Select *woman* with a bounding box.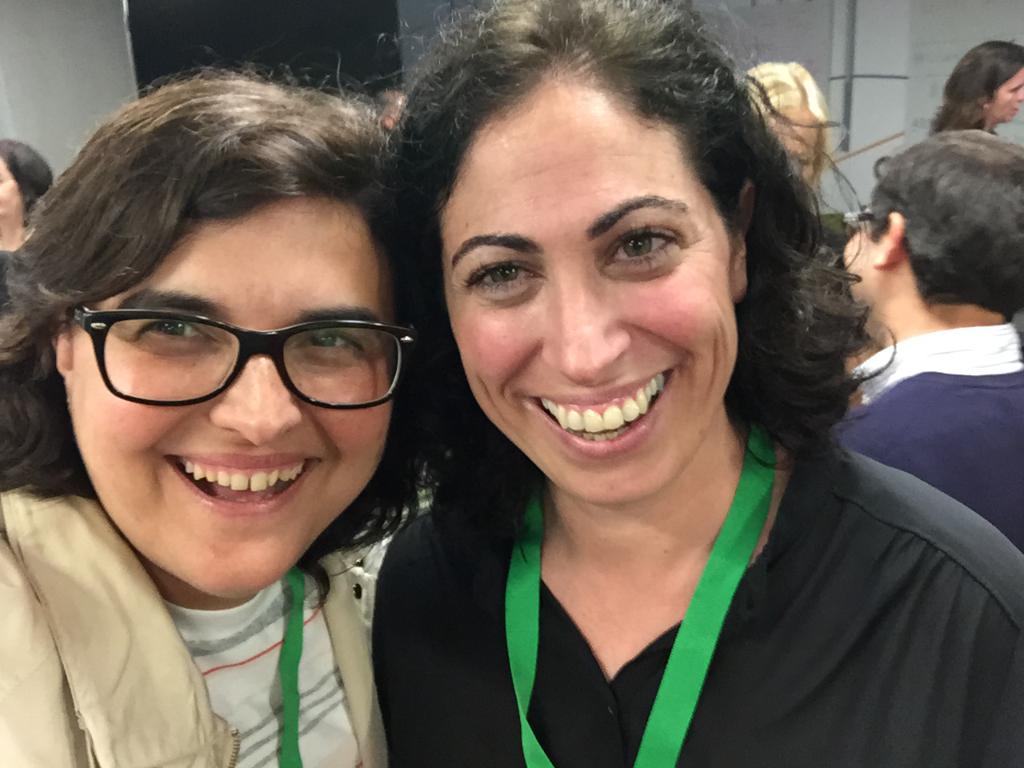
[left=0, top=136, right=54, bottom=252].
